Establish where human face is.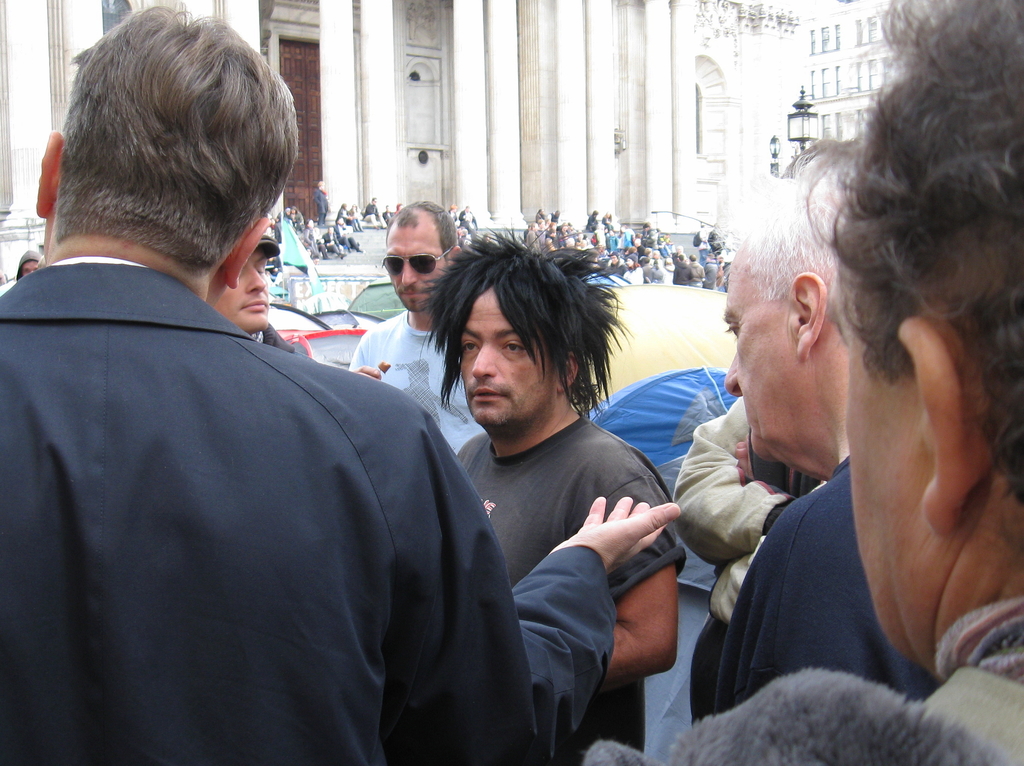
Established at locate(22, 261, 40, 277).
